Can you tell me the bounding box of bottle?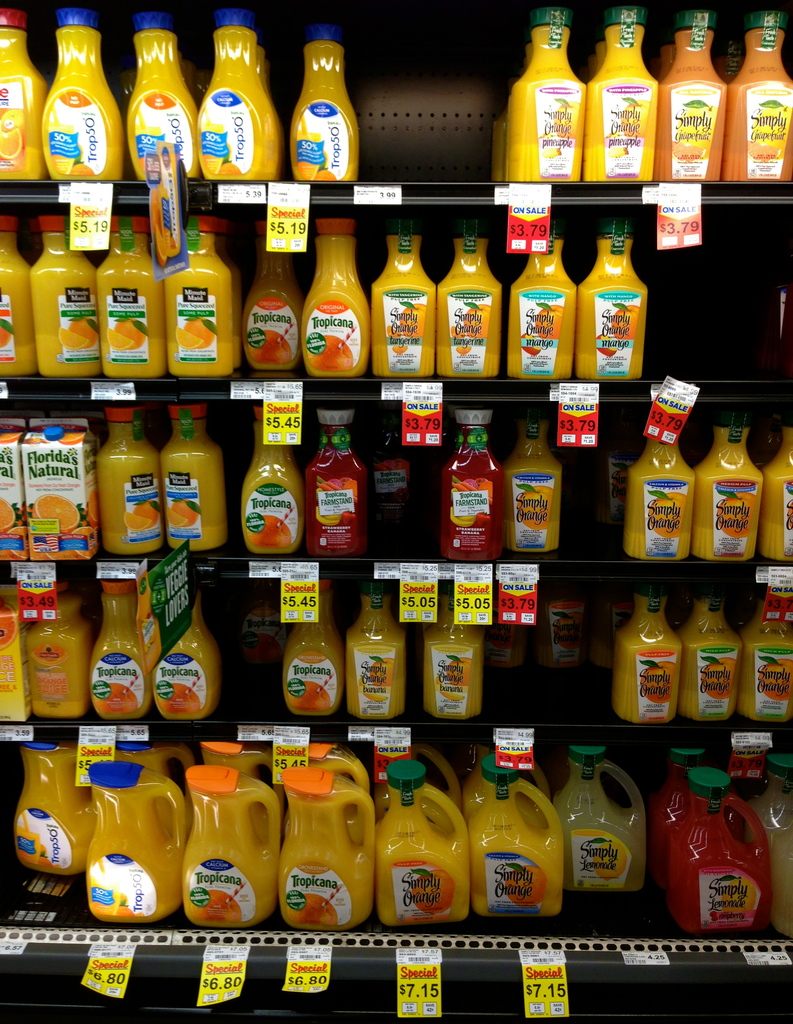
129:13:215:181.
